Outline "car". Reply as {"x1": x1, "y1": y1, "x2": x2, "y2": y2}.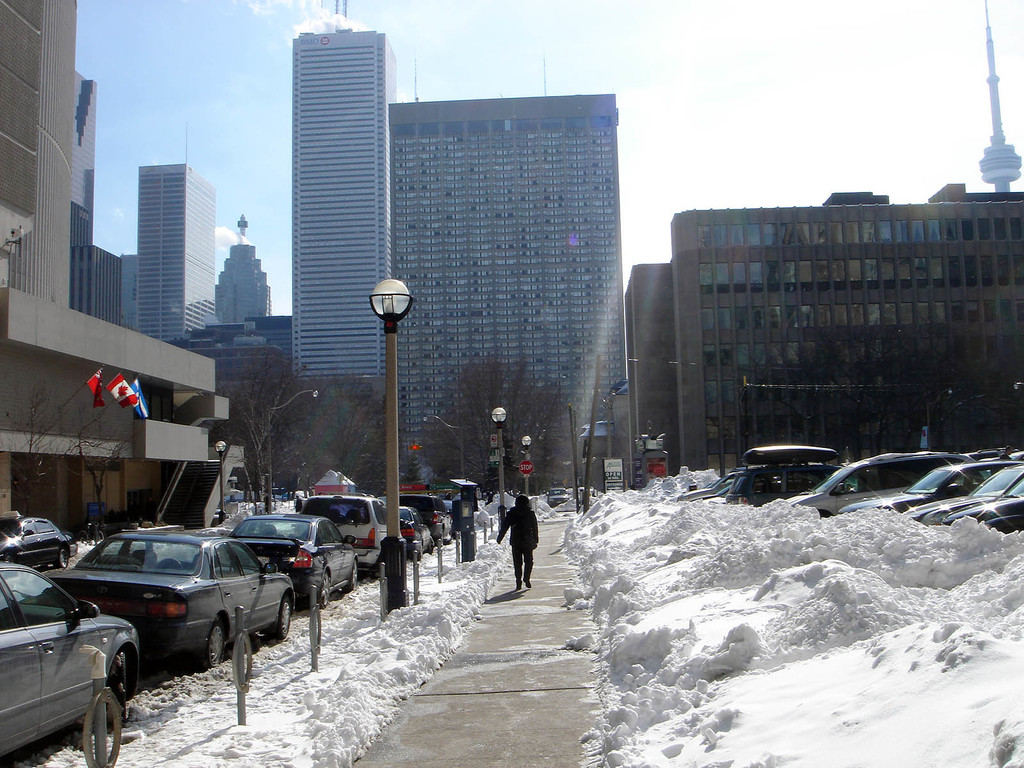
{"x1": 778, "y1": 445, "x2": 983, "y2": 504}.
